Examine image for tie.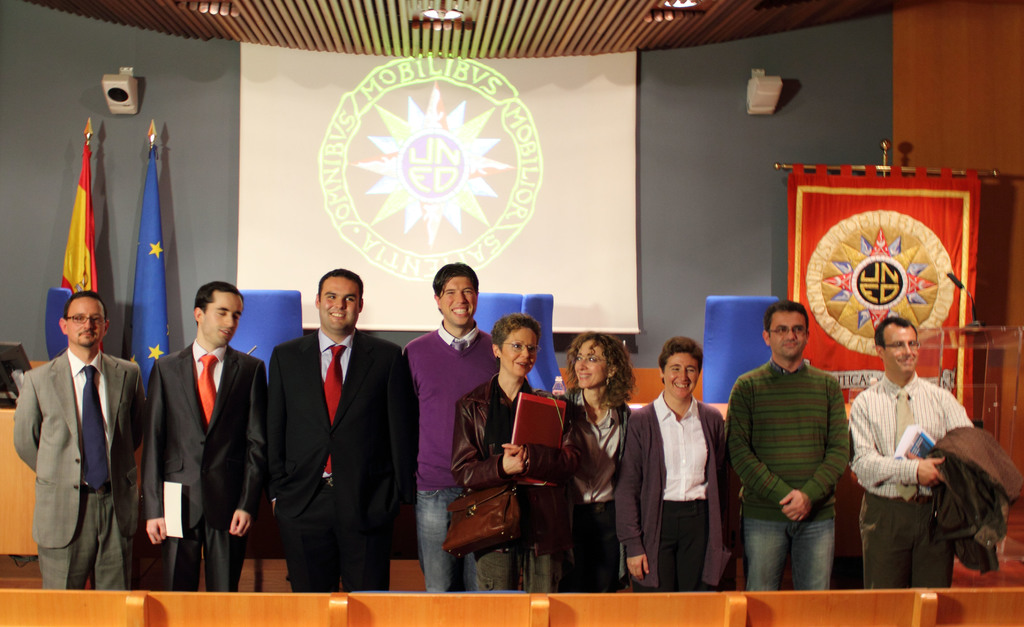
Examination result: rect(897, 395, 918, 502).
